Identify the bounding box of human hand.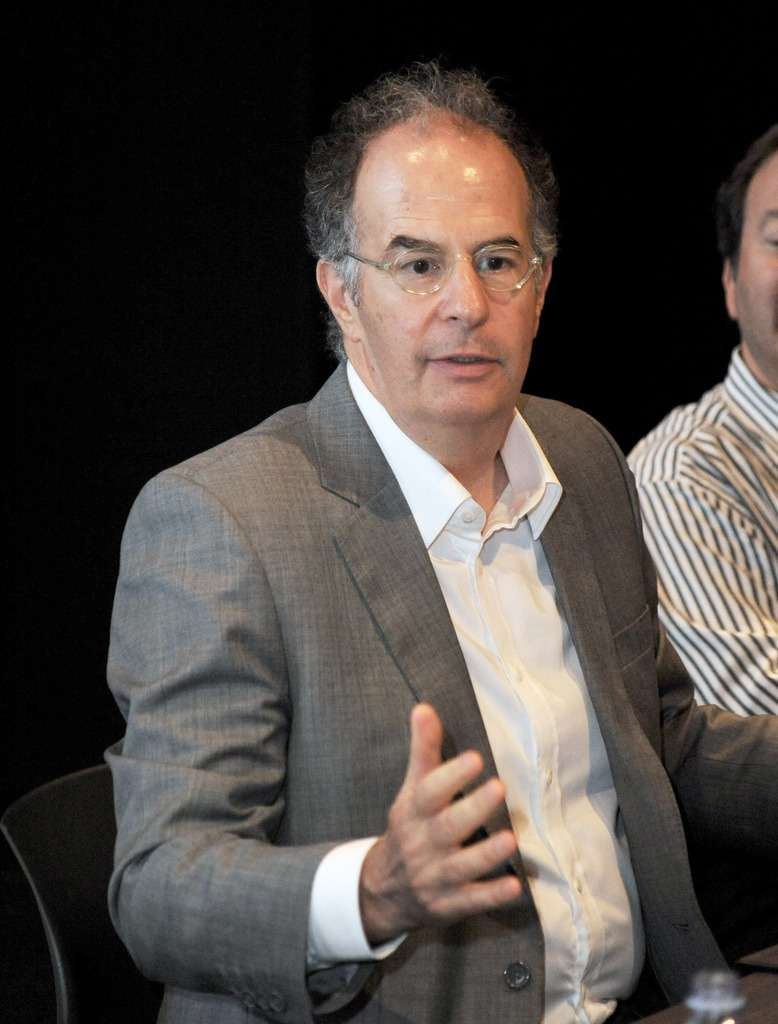
{"left": 360, "top": 715, "right": 533, "bottom": 967}.
